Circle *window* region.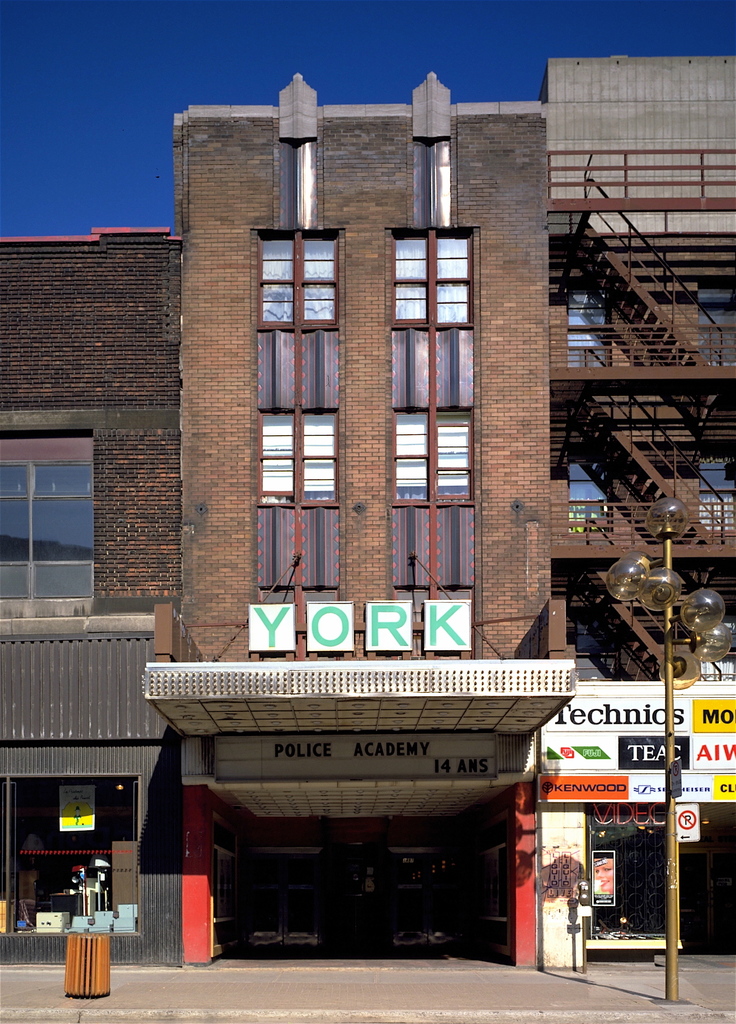
Region: l=16, t=419, r=100, b=603.
